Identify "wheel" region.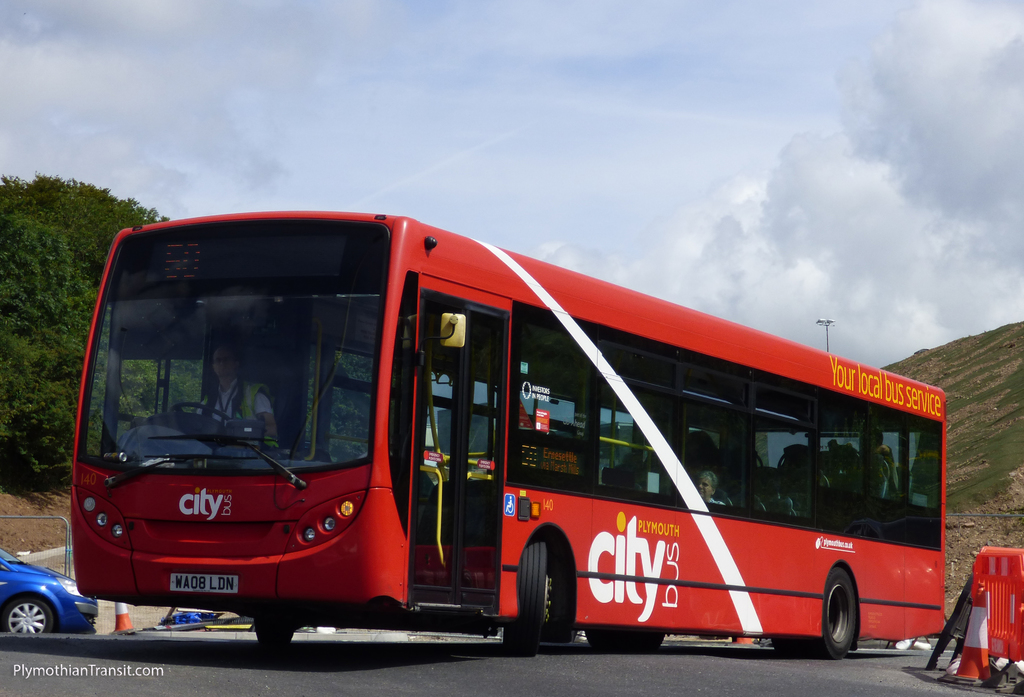
Region: 259, 614, 287, 654.
